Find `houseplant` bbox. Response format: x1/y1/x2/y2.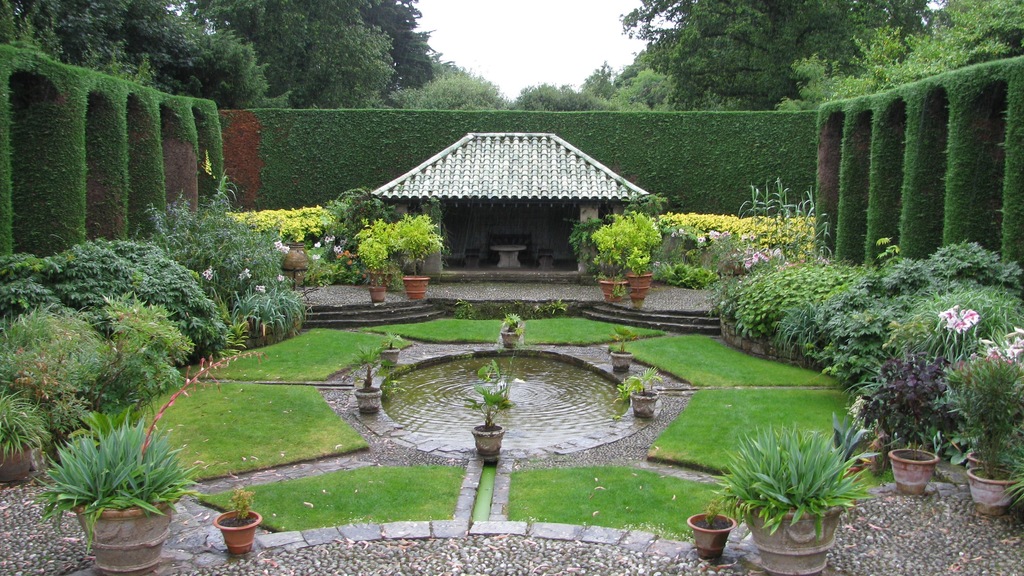
943/351/1023/514.
